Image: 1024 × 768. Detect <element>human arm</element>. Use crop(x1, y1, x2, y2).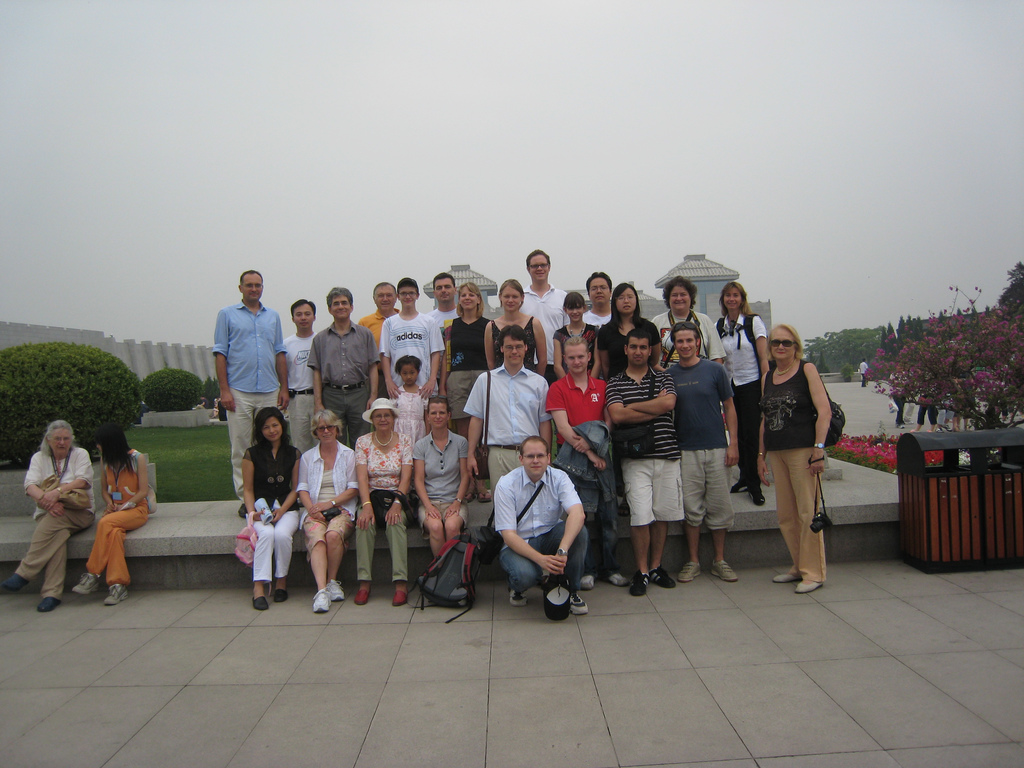
crop(443, 438, 472, 516).
